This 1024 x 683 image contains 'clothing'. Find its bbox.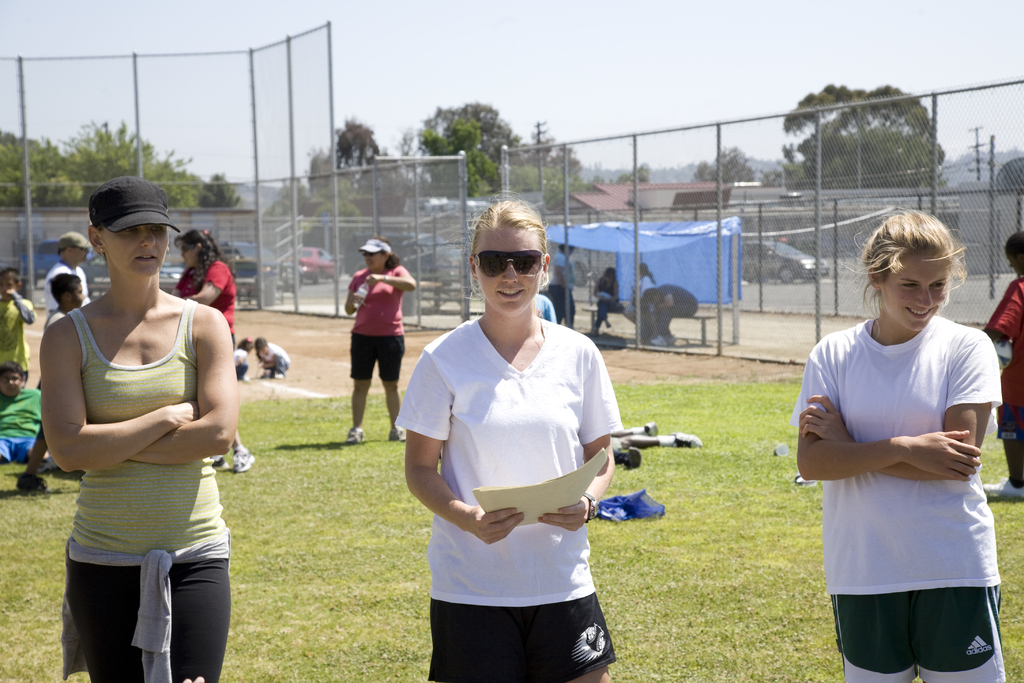
<box>0,387,54,467</box>.
